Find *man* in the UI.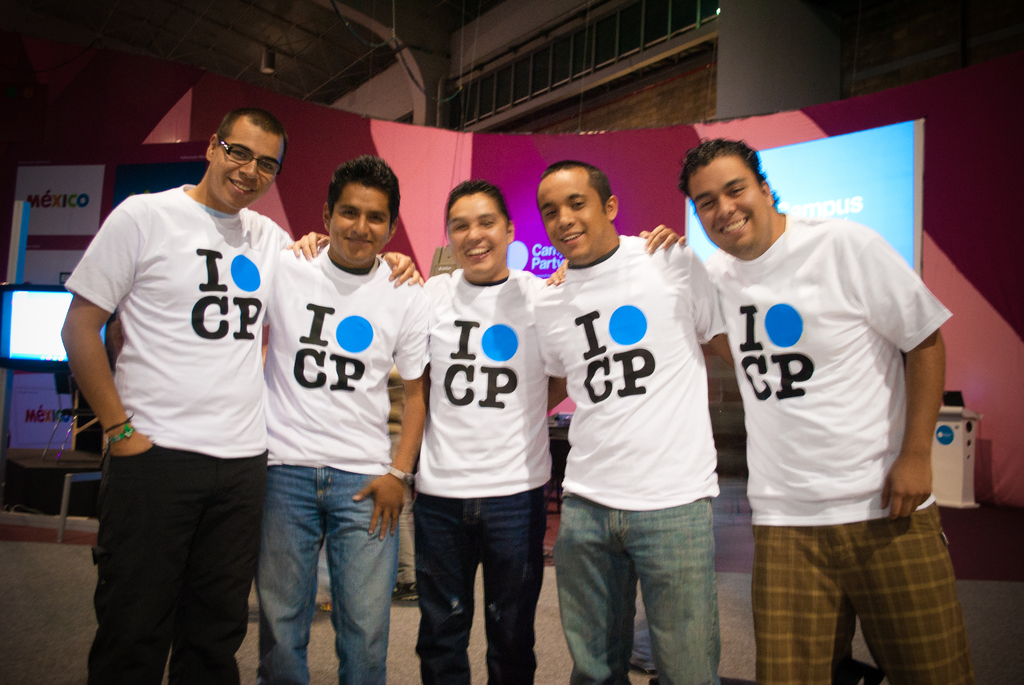
UI element at BBox(523, 154, 727, 682).
